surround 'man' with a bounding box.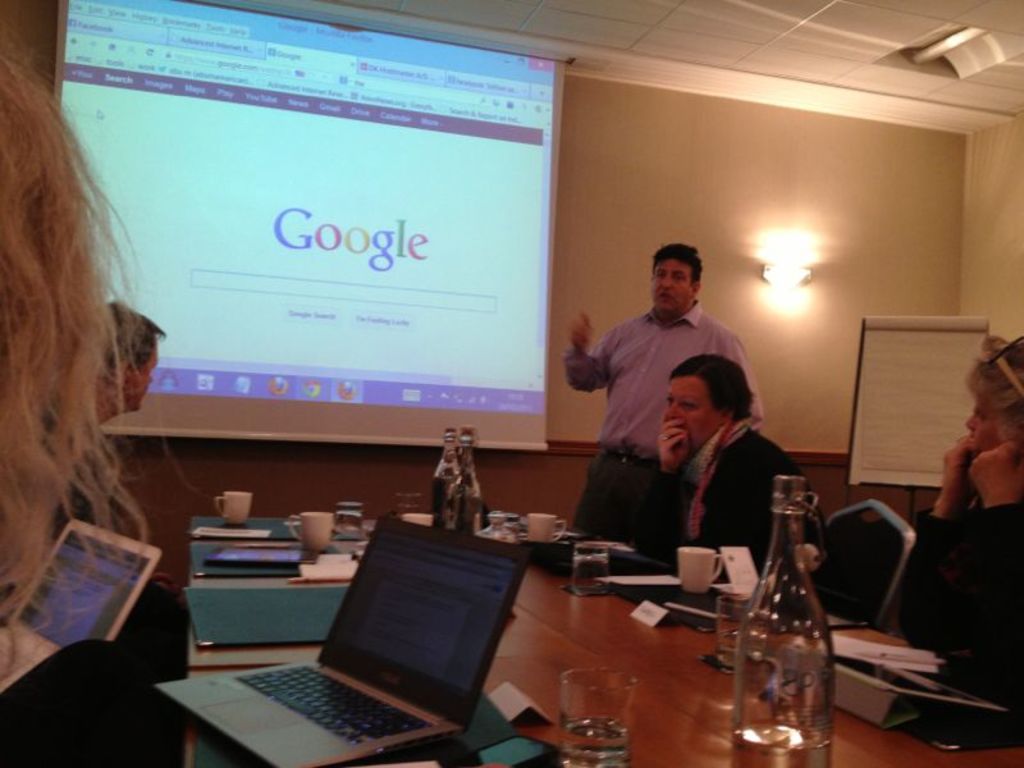
50,302,160,531.
